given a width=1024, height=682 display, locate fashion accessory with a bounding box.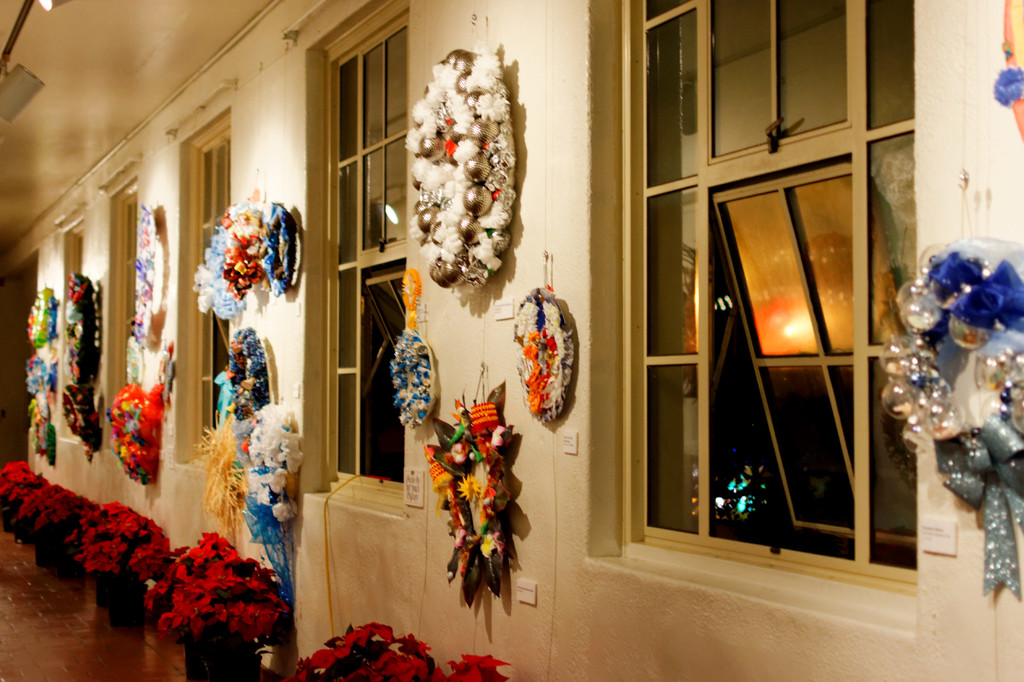
Located: x1=106, y1=379, x2=171, y2=487.
